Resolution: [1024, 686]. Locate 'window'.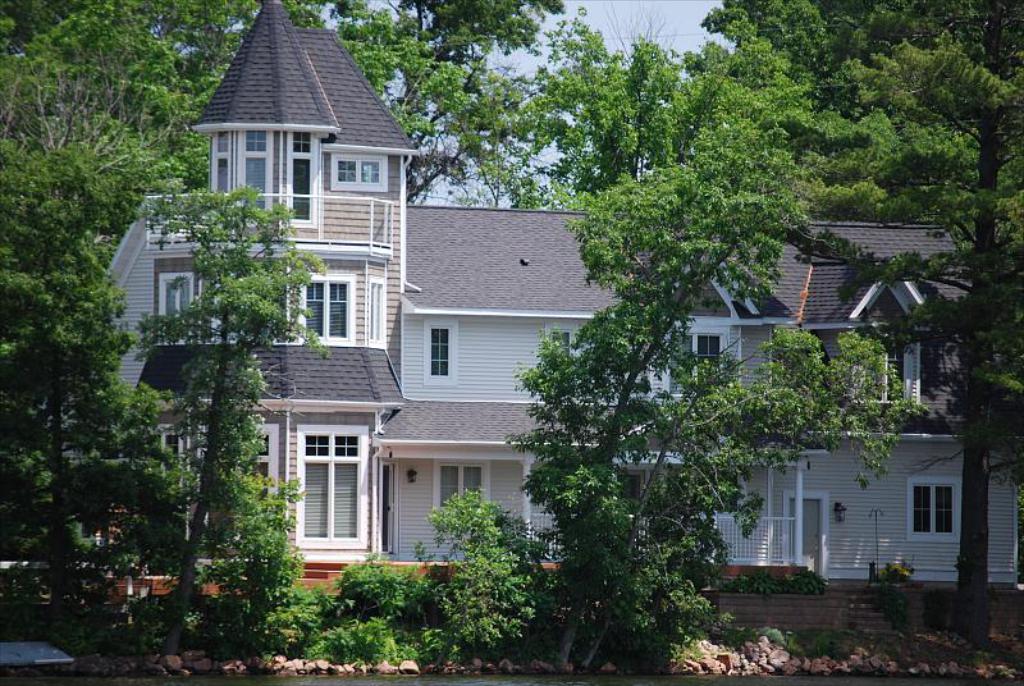
206,129,270,219.
